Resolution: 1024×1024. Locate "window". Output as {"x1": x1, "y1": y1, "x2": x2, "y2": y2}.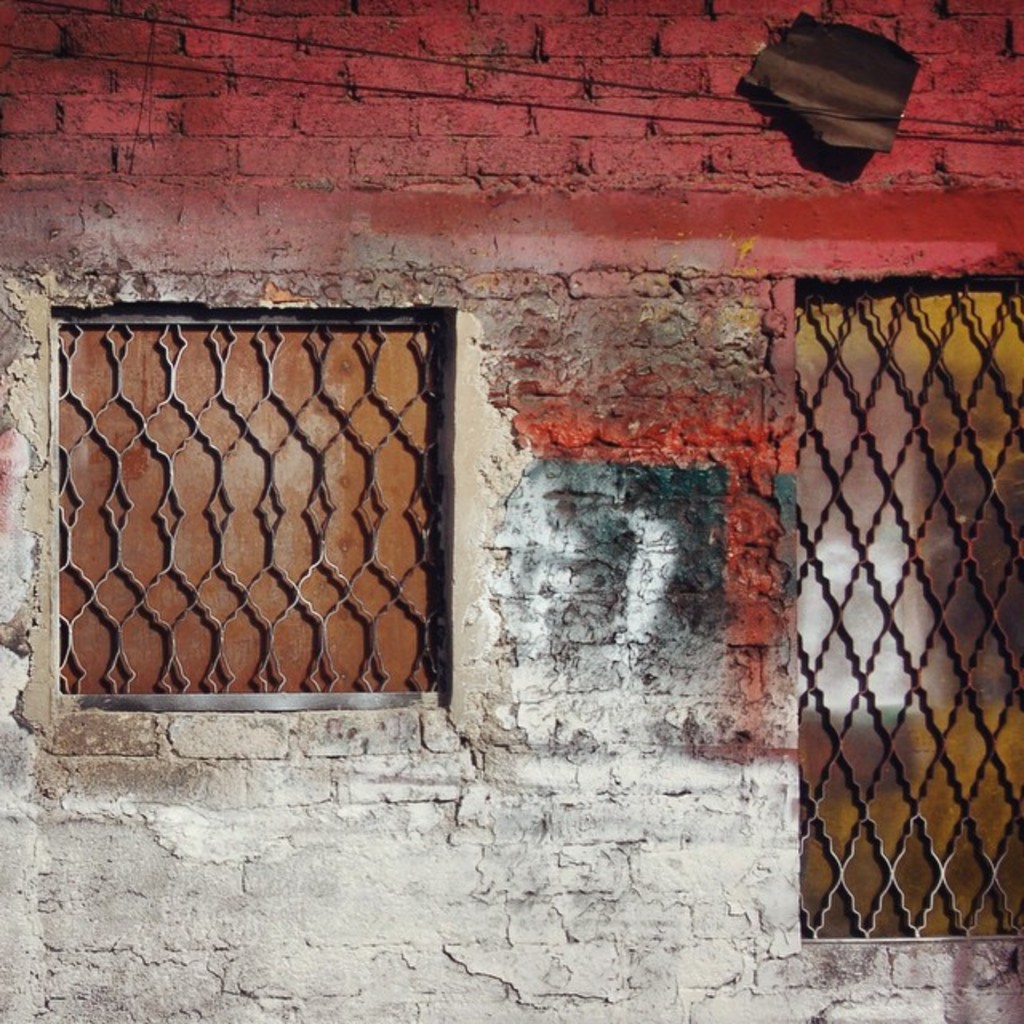
{"x1": 789, "y1": 266, "x2": 1022, "y2": 938}.
